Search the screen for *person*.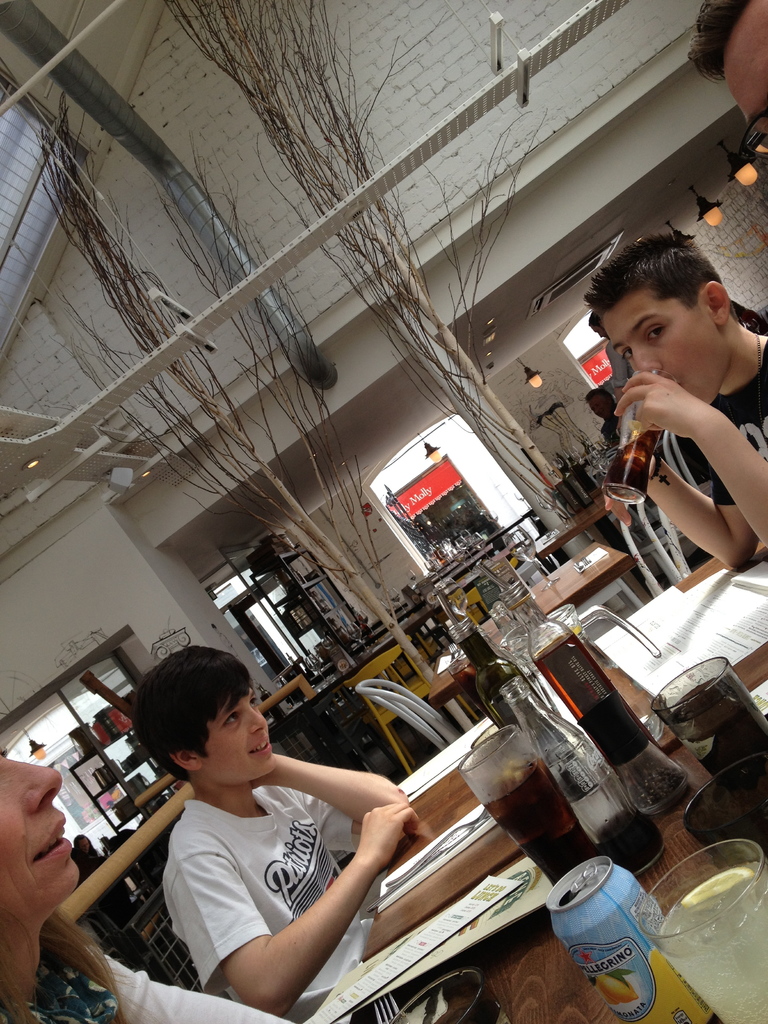
Found at x1=138 y1=641 x2=424 y2=1014.
